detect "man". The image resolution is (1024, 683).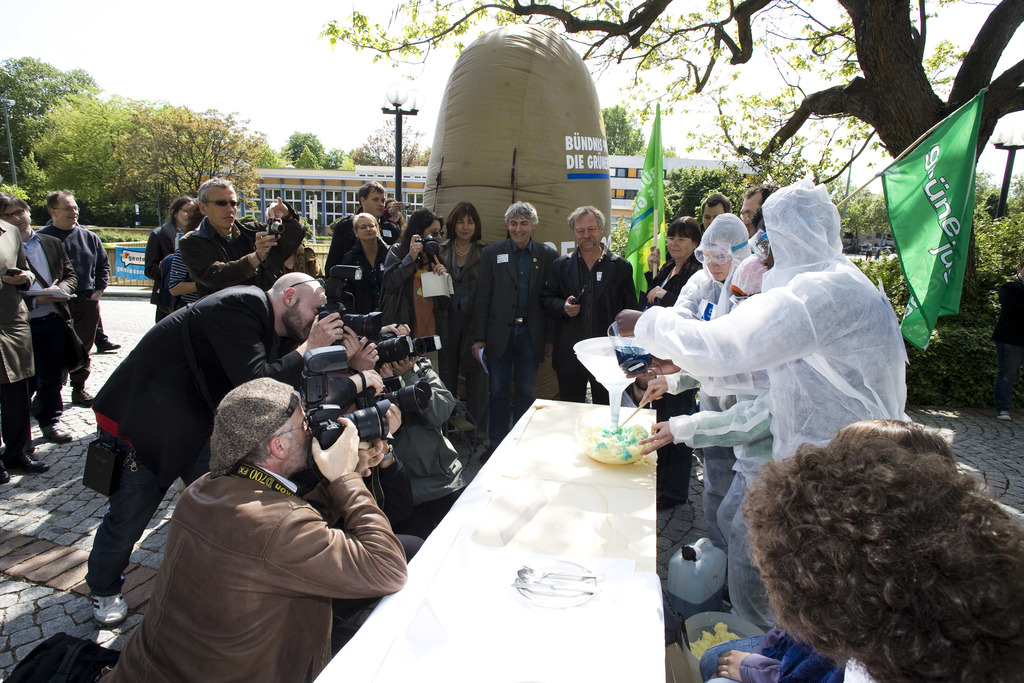
<region>736, 178, 787, 279</region>.
